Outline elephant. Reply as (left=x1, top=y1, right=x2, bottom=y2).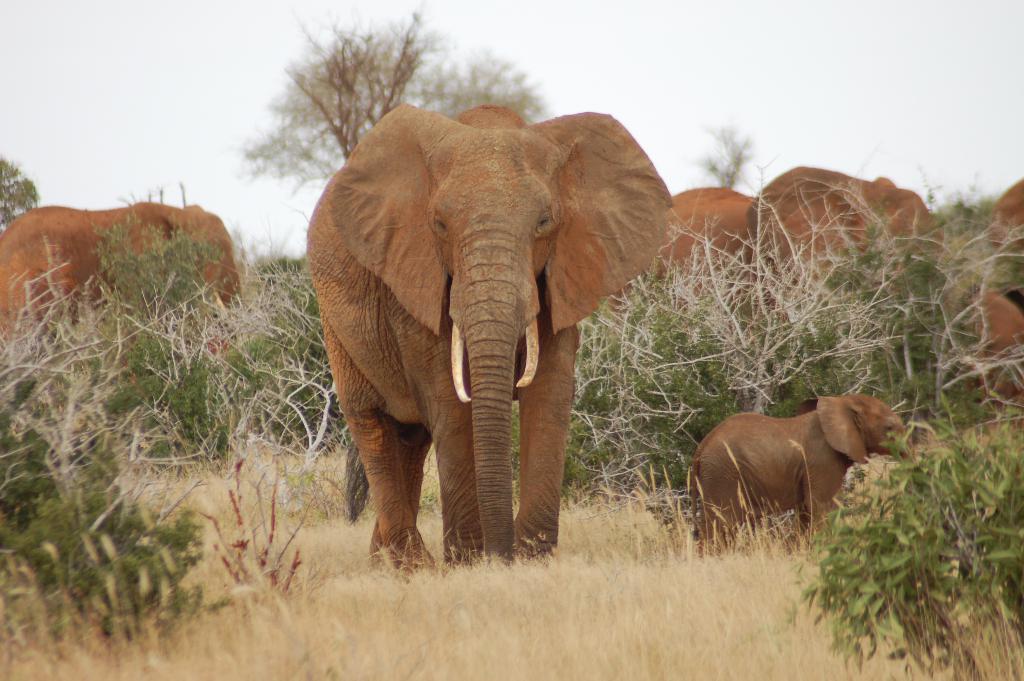
(left=748, top=167, right=930, bottom=281).
